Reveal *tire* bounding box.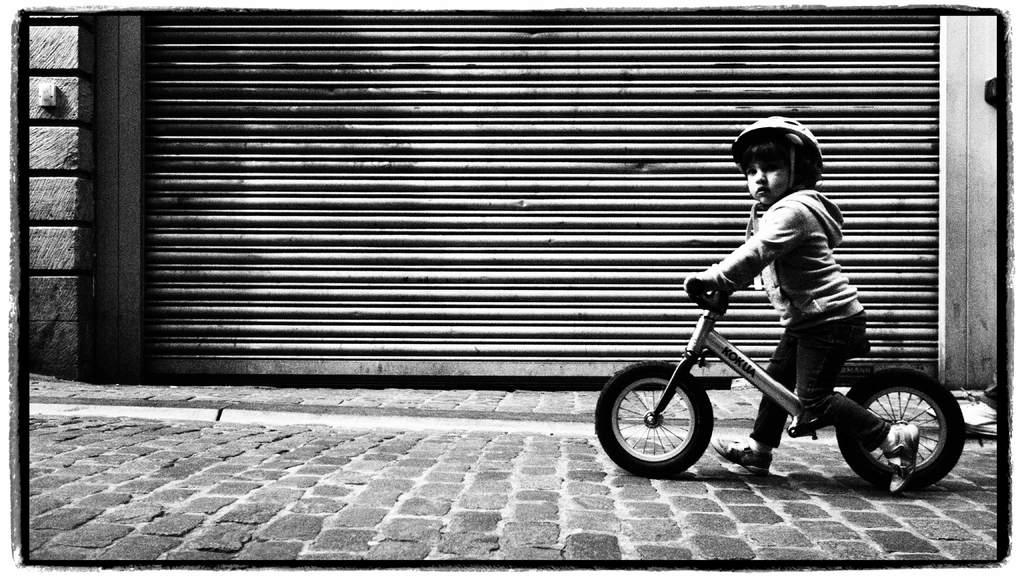
Revealed: 598:363:714:479.
